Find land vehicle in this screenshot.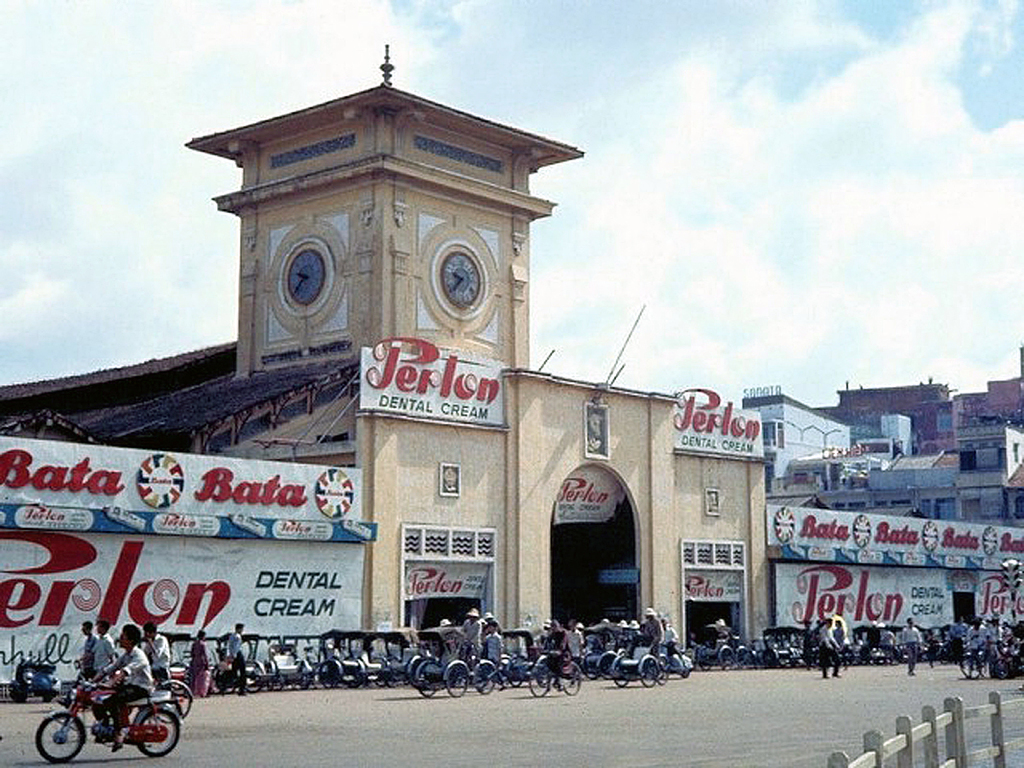
The bounding box for land vehicle is Rect(155, 667, 188, 718).
